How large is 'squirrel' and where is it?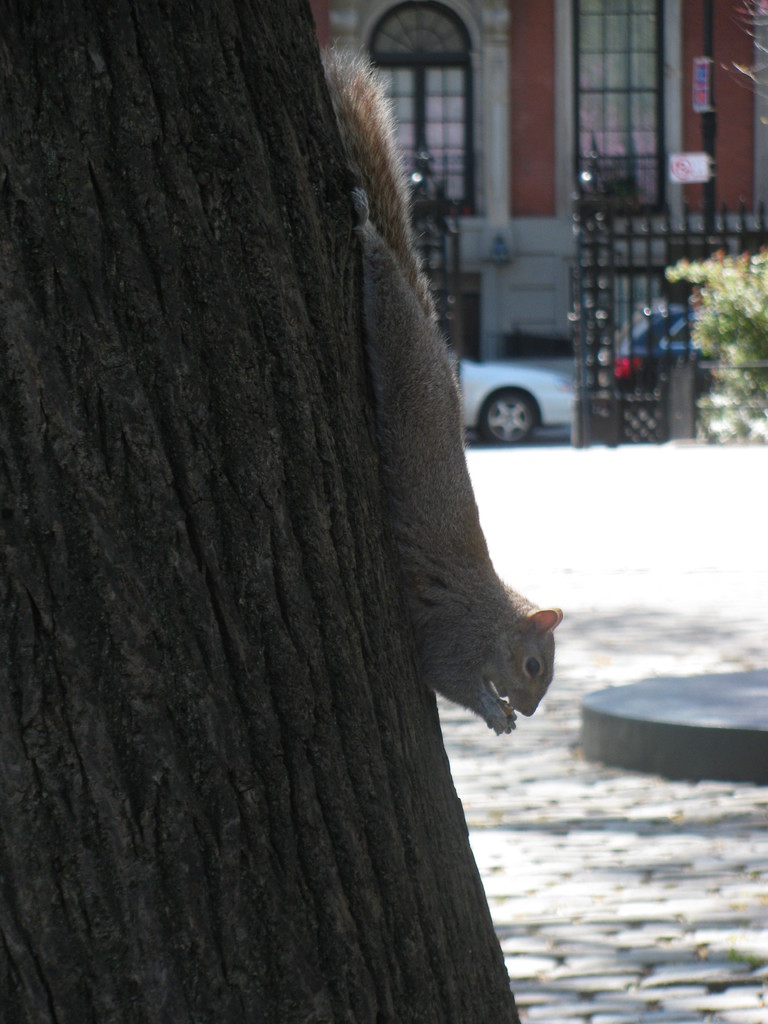
Bounding box: x1=321, y1=45, x2=566, y2=736.
